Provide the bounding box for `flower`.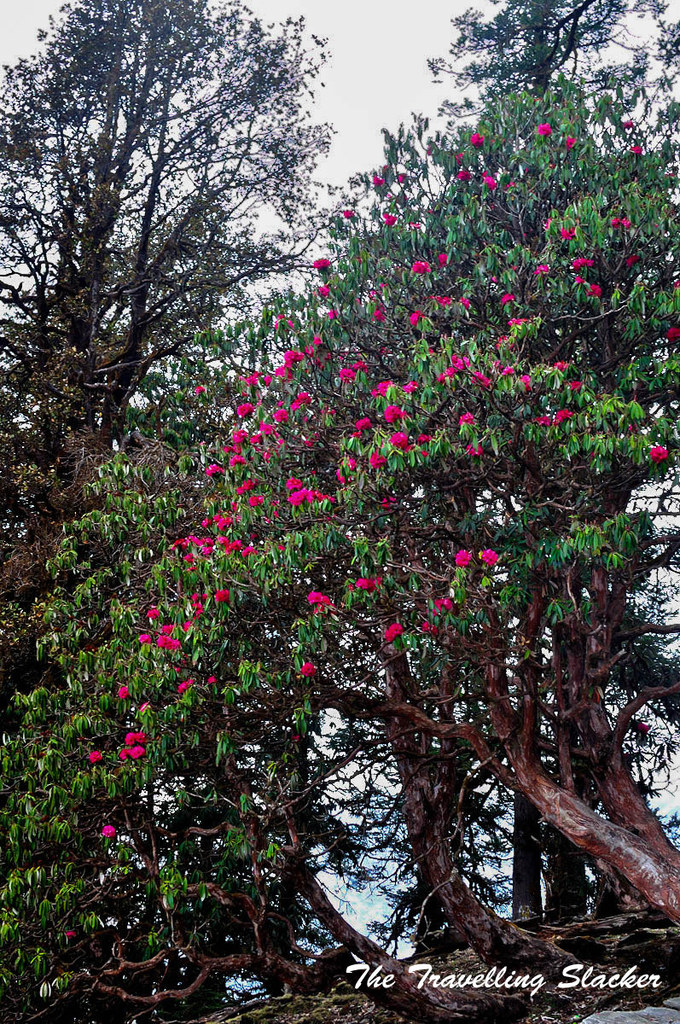
Rect(427, 597, 449, 615).
